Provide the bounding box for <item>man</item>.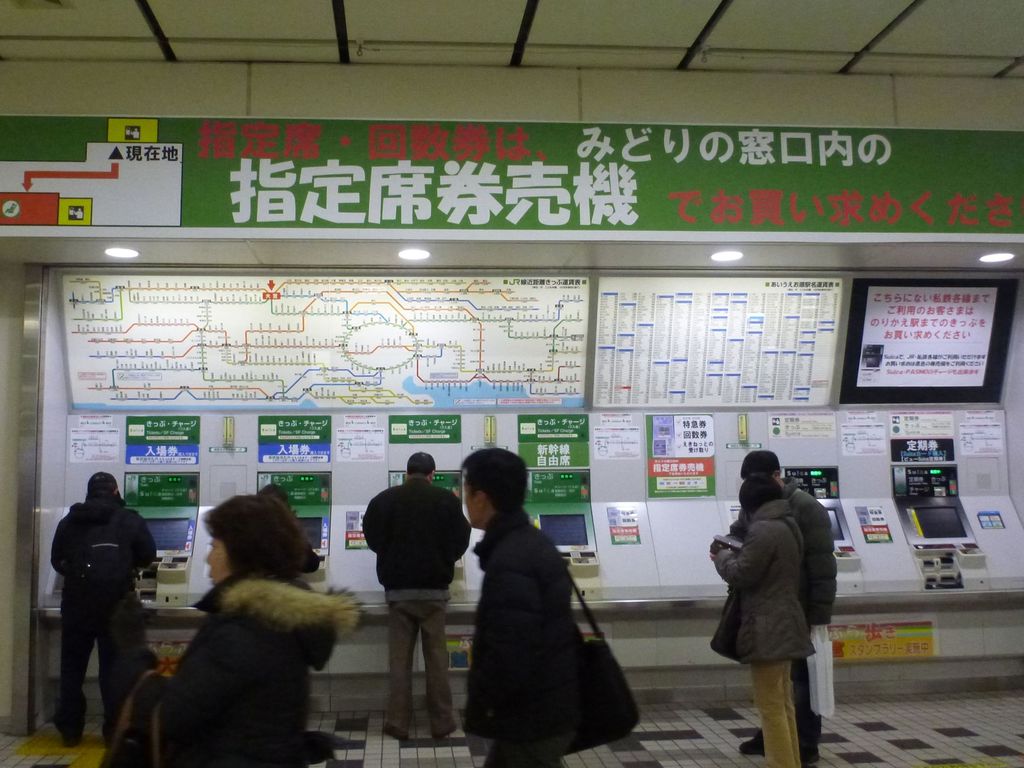
bbox=[465, 446, 586, 767].
